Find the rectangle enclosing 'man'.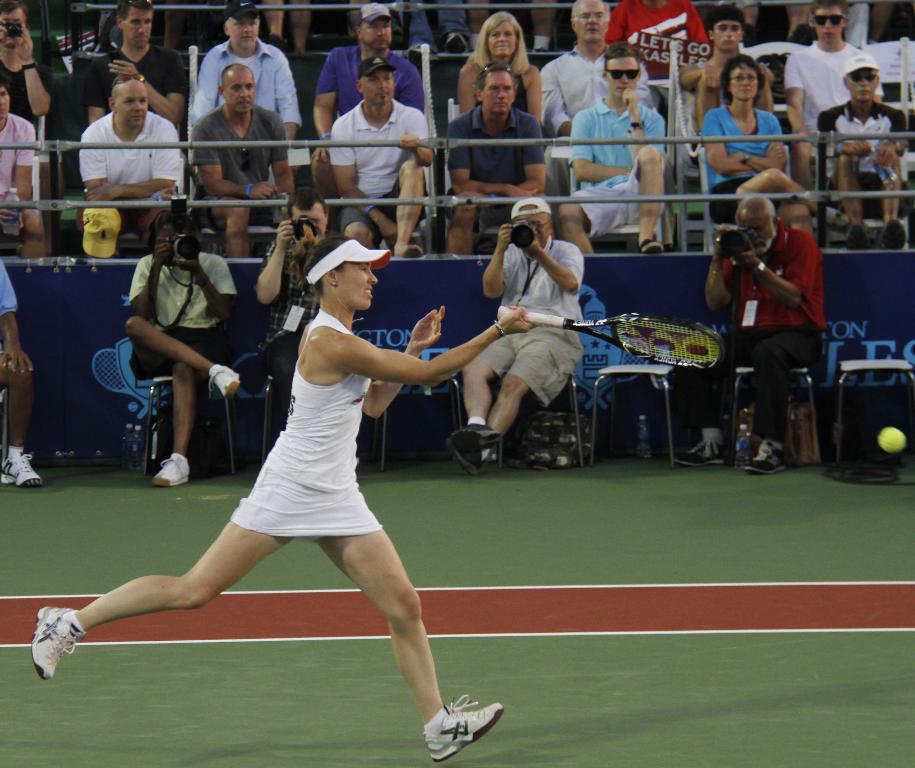
x1=193 y1=0 x2=309 y2=136.
